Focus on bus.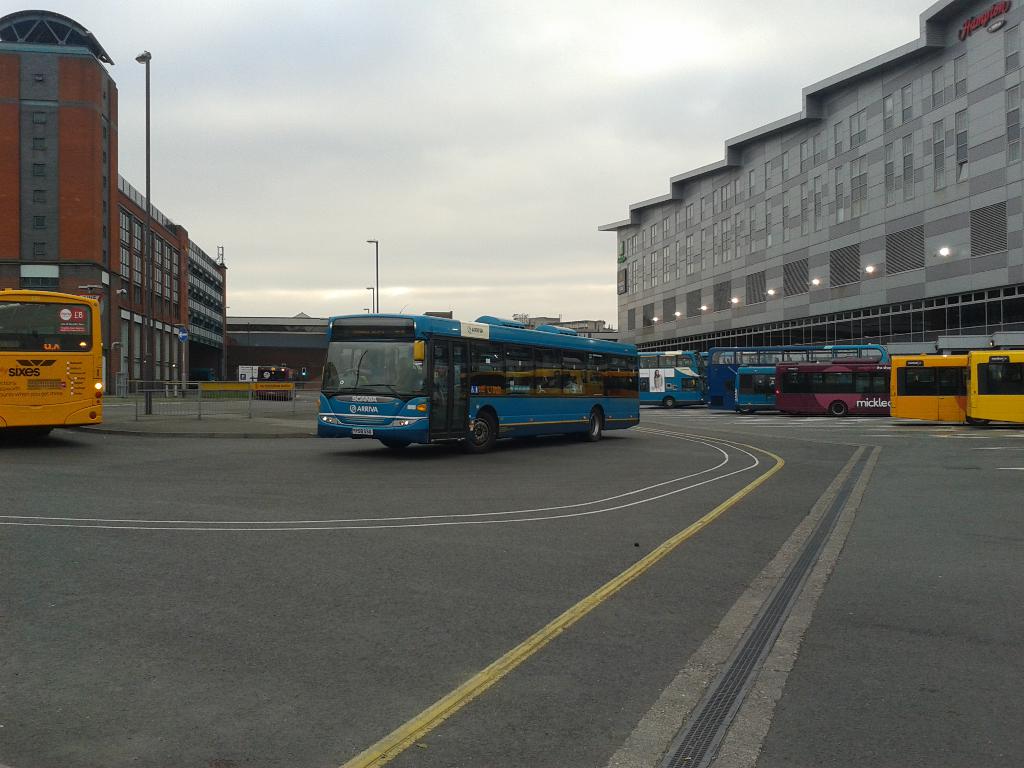
Focused at [771,361,890,417].
